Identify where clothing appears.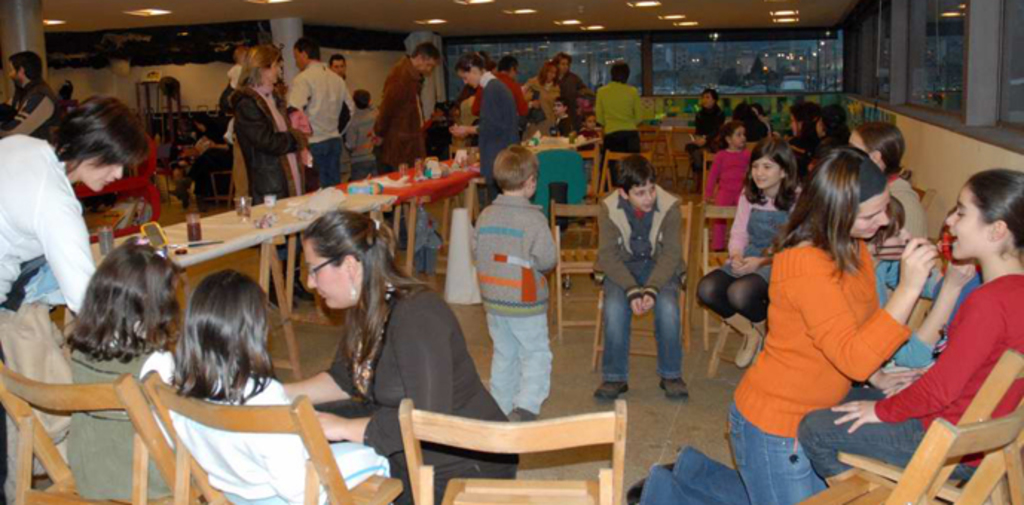
Appears at left=597, top=186, right=688, bottom=388.
